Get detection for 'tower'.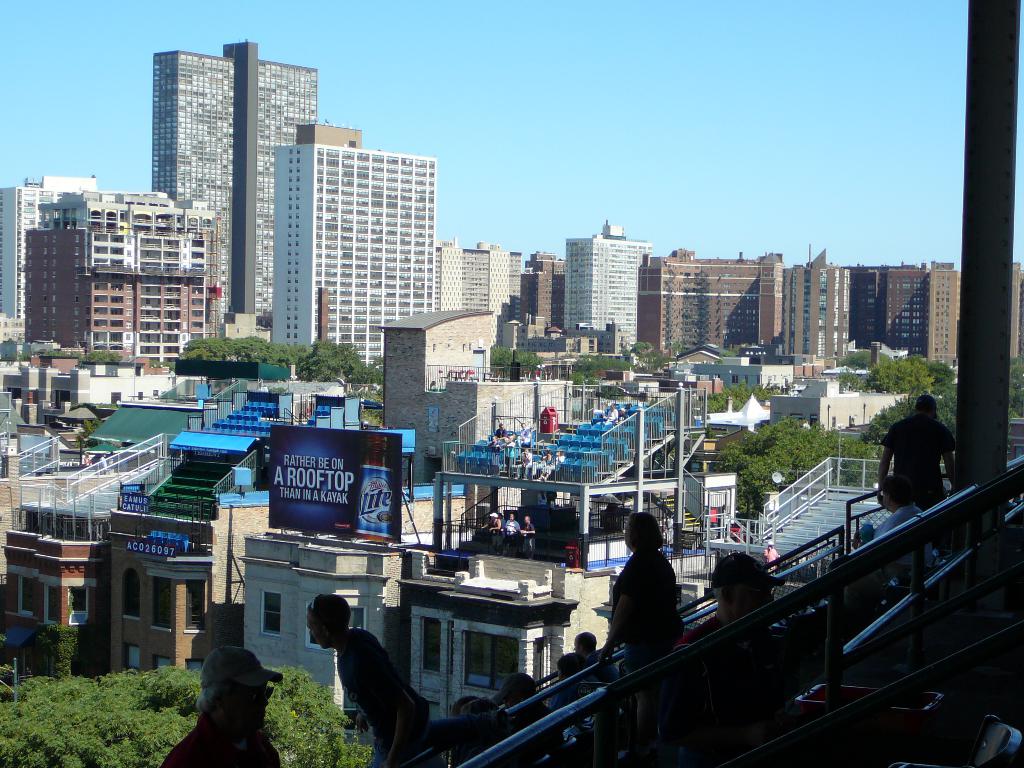
Detection: bbox=(0, 171, 101, 326).
